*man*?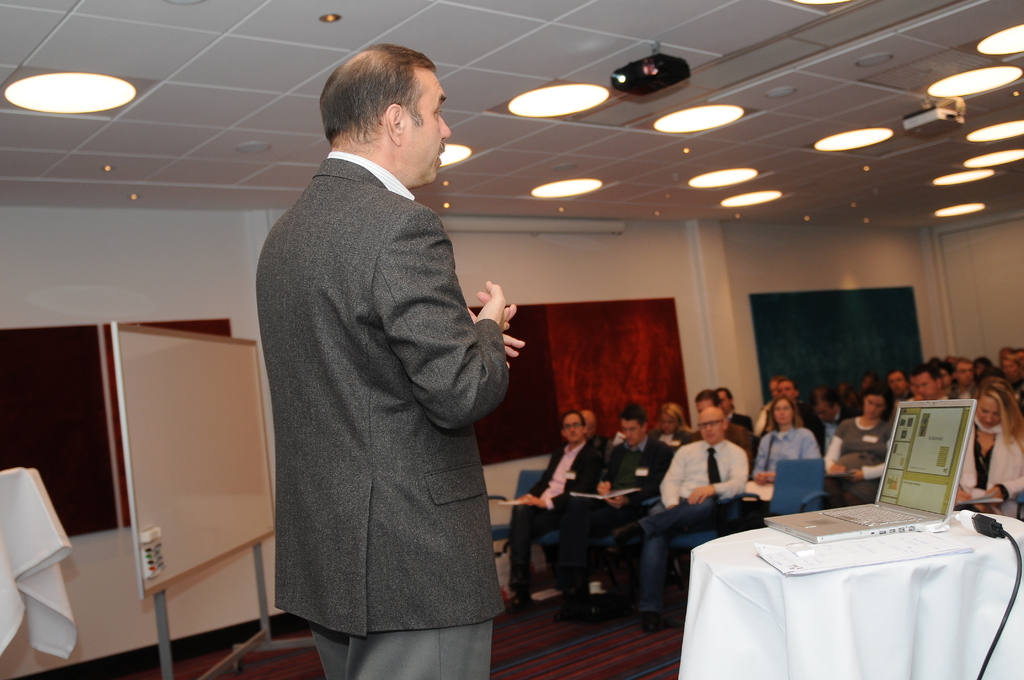
crop(609, 408, 746, 633)
